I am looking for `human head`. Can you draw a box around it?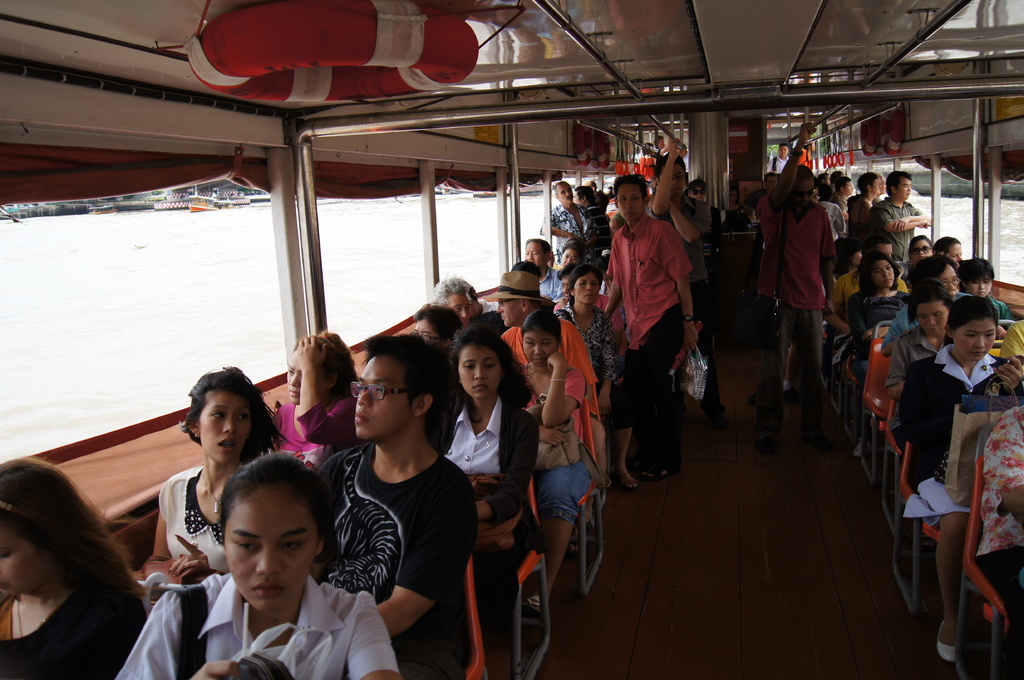
Sure, the bounding box is x1=830, y1=240, x2=867, y2=279.
